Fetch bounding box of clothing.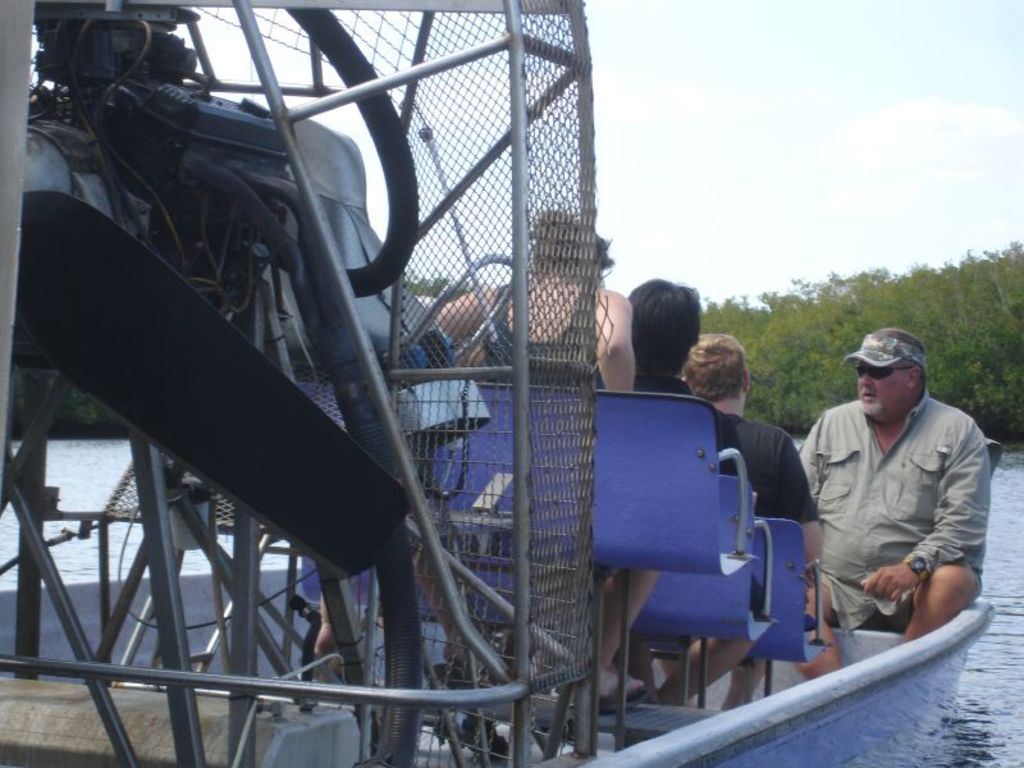
Bbox: bbox=(783, 332, 1001, 677).
